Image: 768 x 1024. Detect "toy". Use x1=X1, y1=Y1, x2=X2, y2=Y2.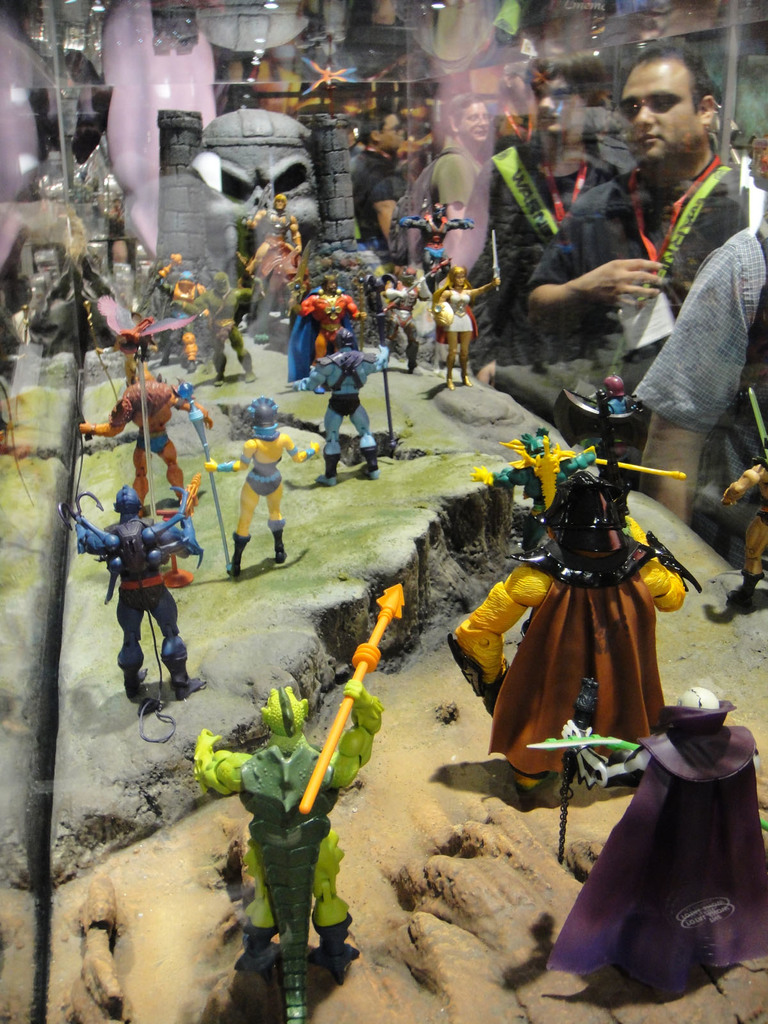
x1=294, y1=339, x2=403, y2=486.
